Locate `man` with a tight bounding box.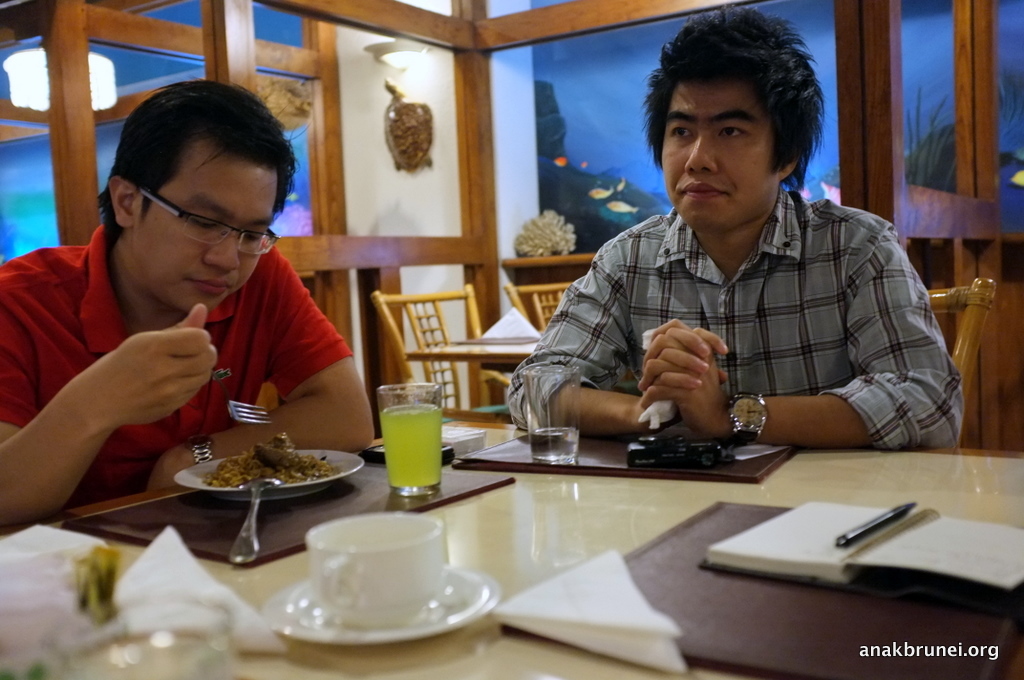
bbox=(517, 53, 970, 476).
